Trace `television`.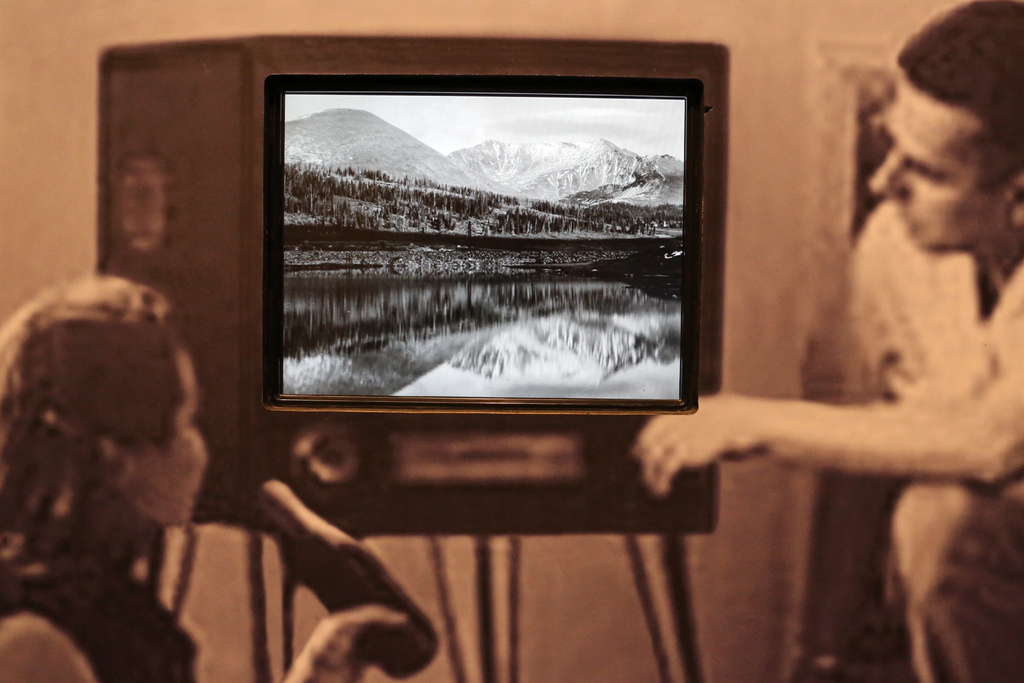
Traced to crop(262, 72, 709, 413).
